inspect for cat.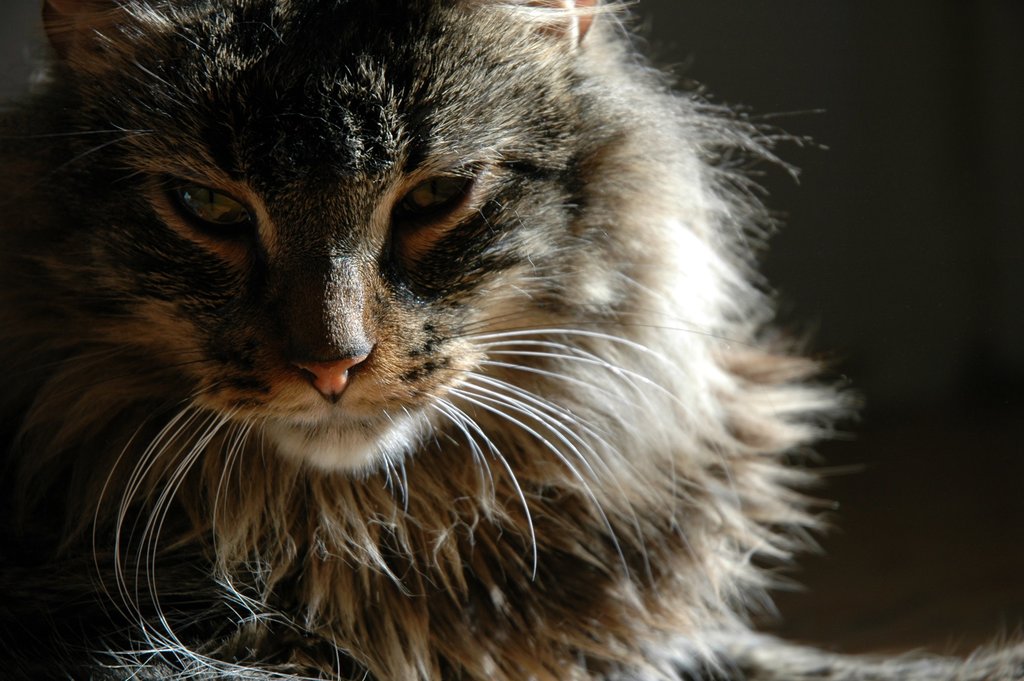
Inspection: 0 4 1023 680.
